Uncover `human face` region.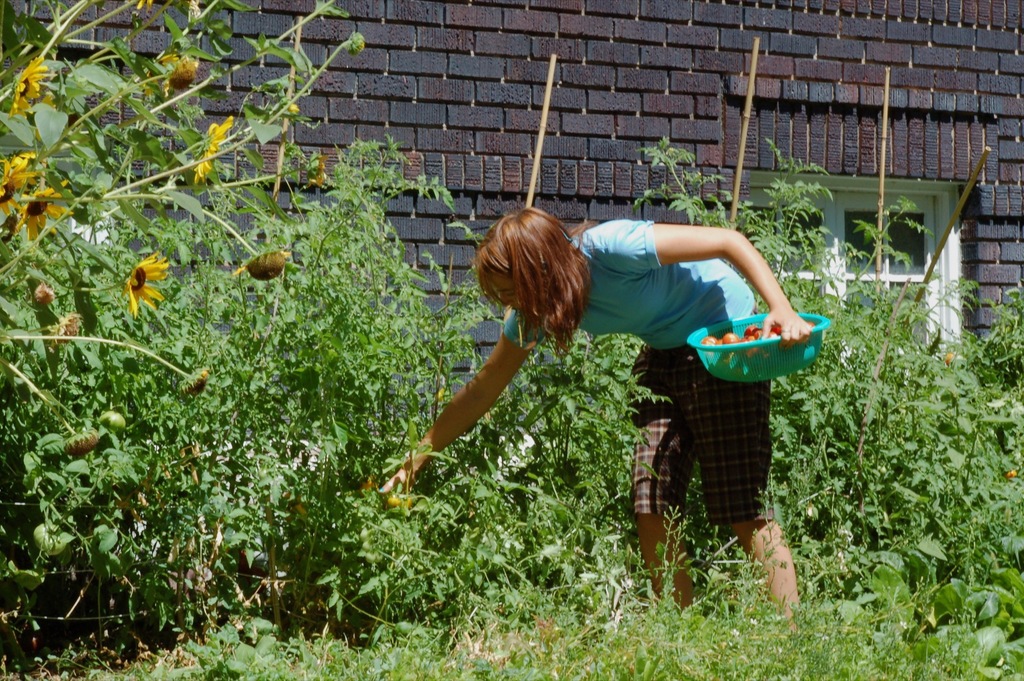
Uncovered: box=[486, 273, 524, 315].
